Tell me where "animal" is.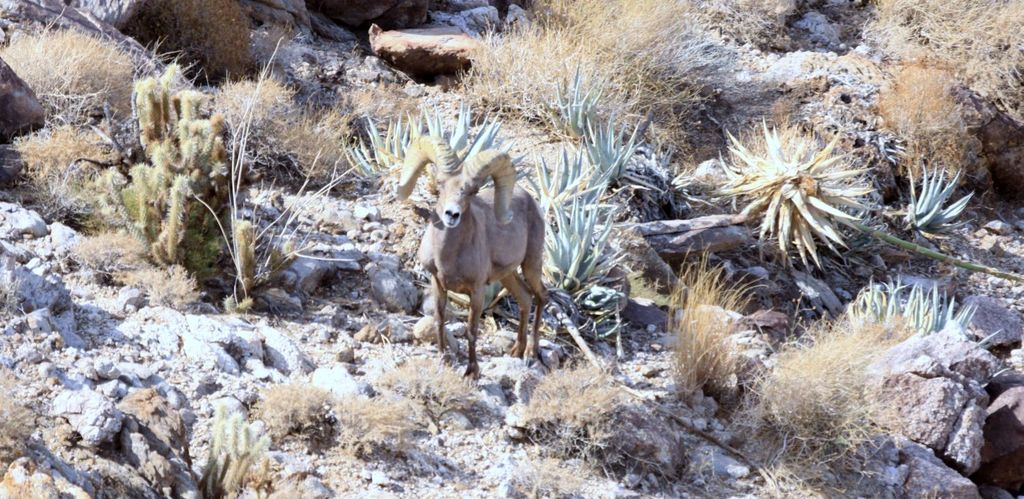
"animal" is at 396,127,554,379.
